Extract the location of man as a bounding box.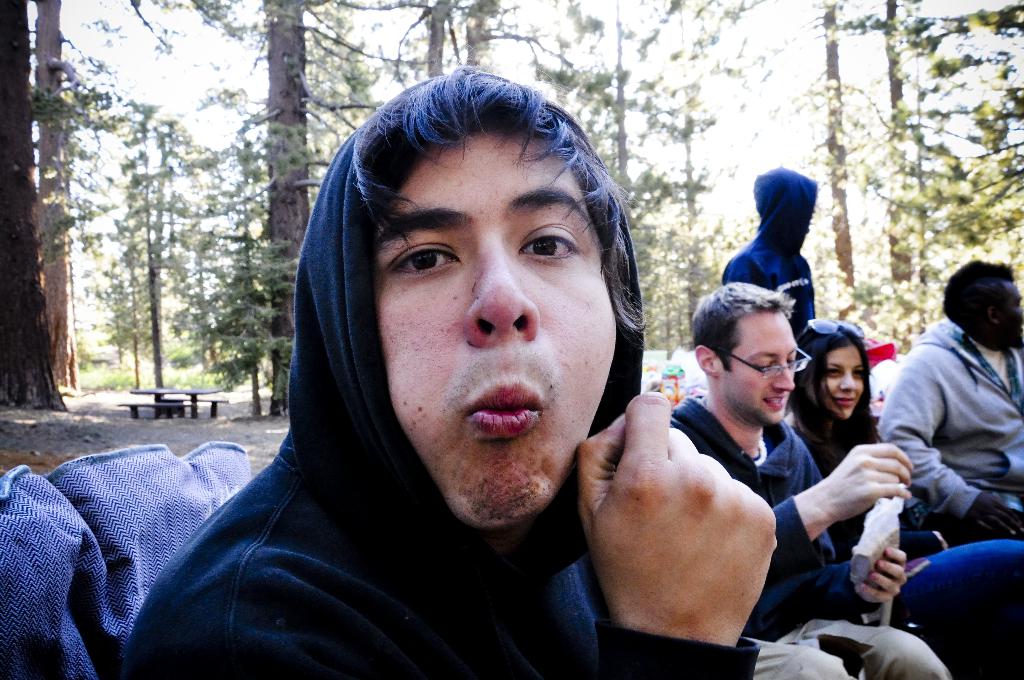
box=[122, 61, 781, 679].
